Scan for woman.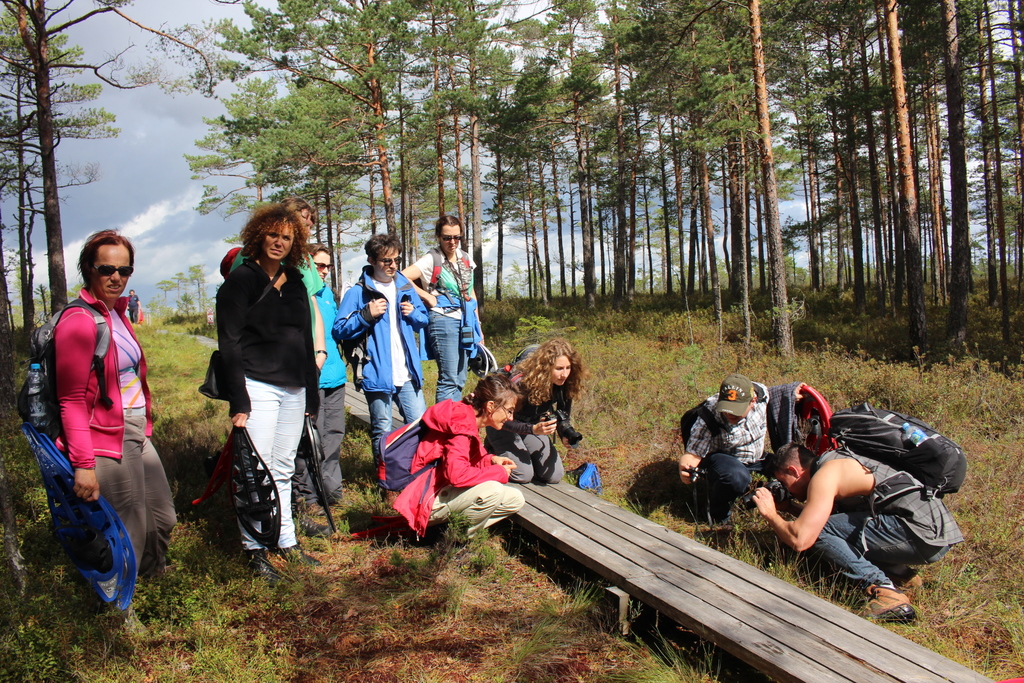
Scan result: box=[388, 374, 521, 539].
